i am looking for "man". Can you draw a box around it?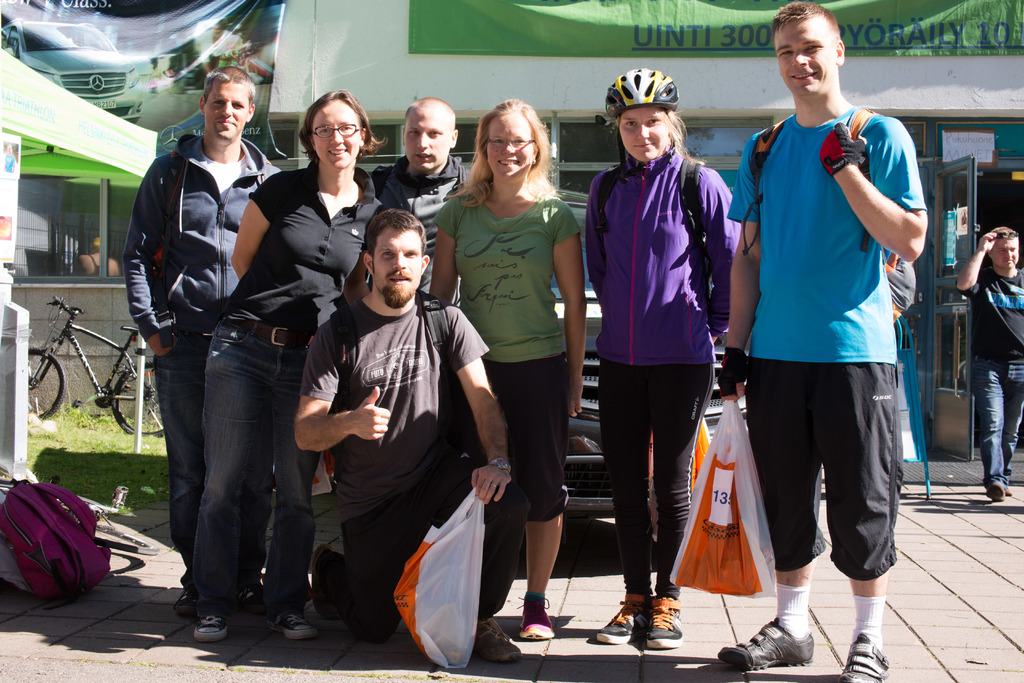
Sure, the bounding box is 957:227:1023:502.
